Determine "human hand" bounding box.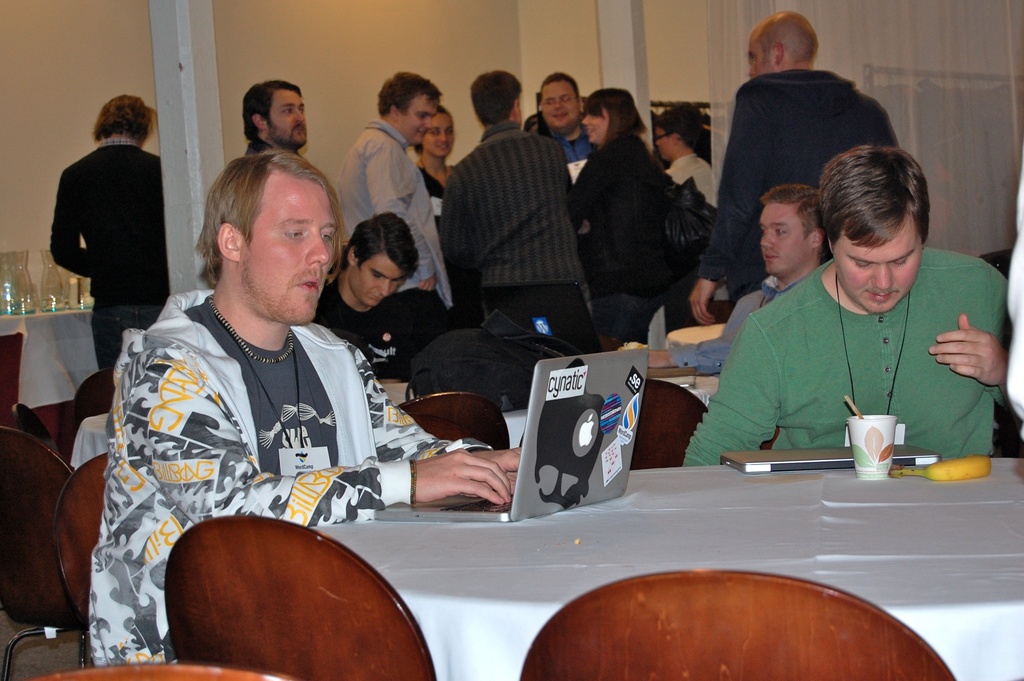
Determined: crop(687, 279, 717, 327).
